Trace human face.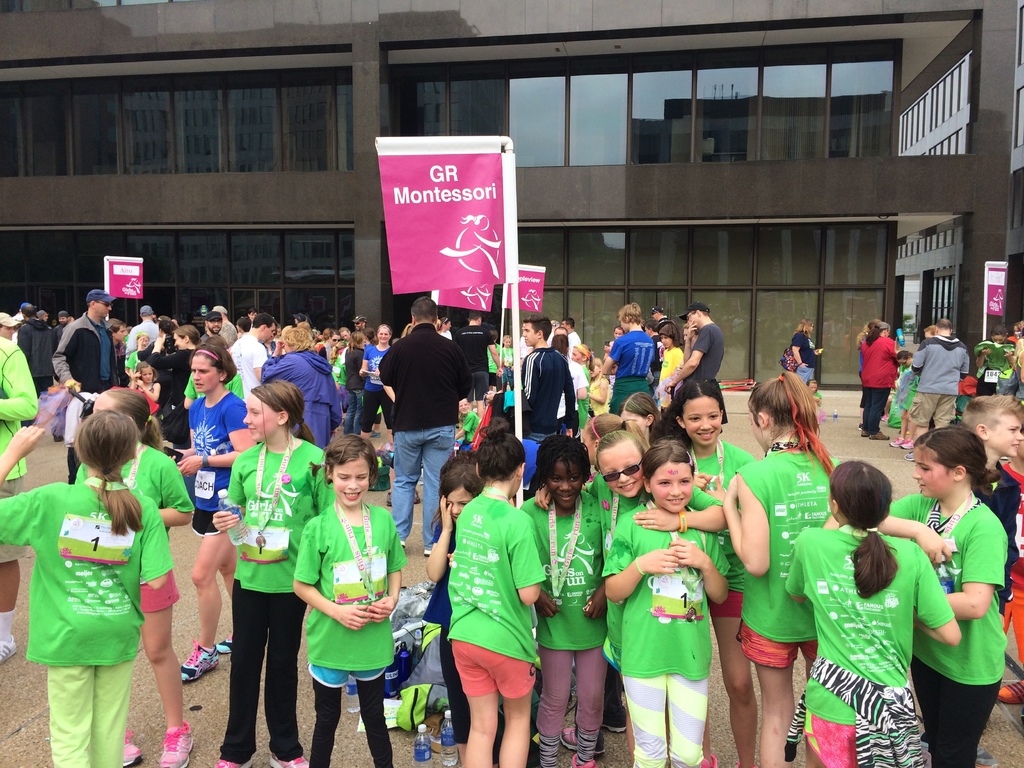
Traced to BBox(141, 368, 151, 384).
